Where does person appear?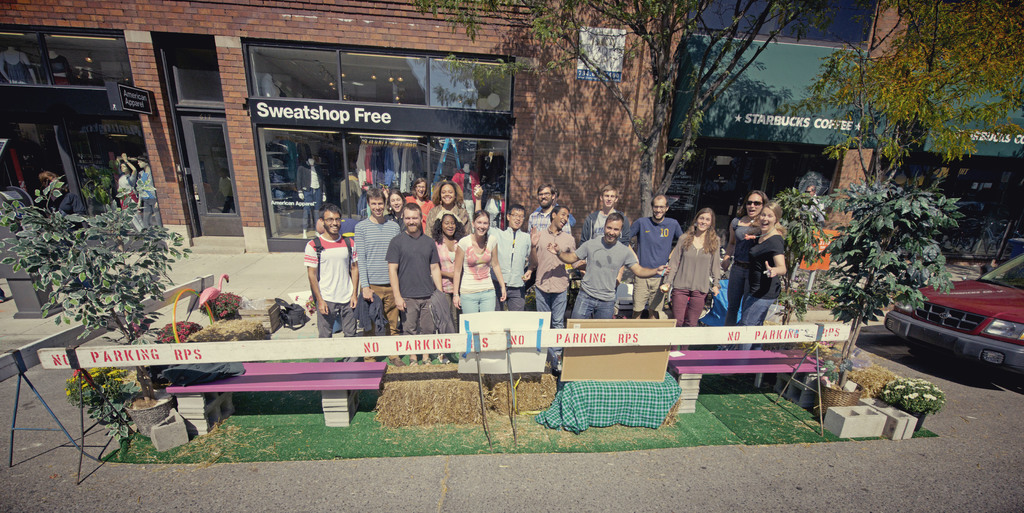
Appears at l=303, t=176, r=792, b=330.
